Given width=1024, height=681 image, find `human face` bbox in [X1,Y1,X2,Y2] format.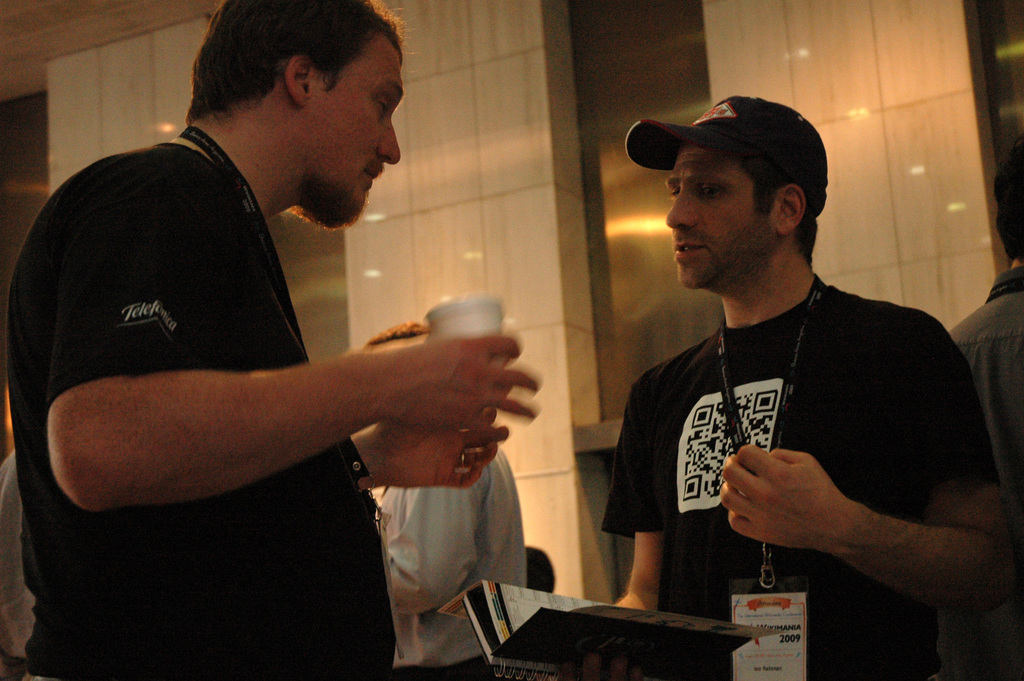
[312,37,402,226].
